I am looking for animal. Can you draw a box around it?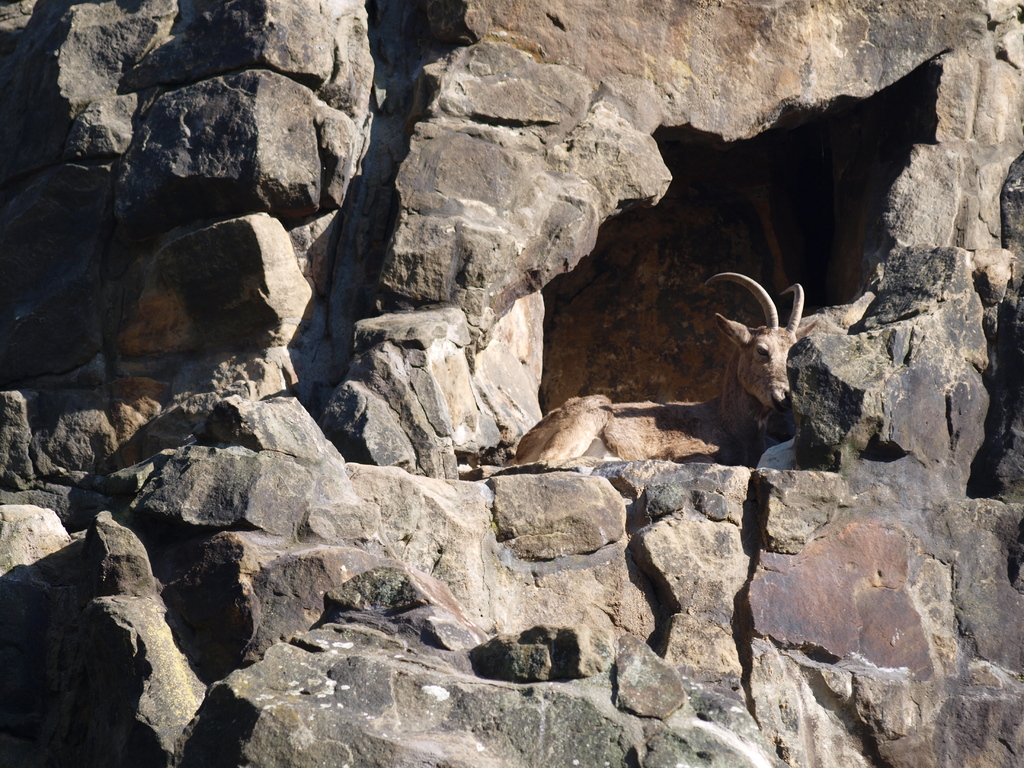
Sure, the bounding box is x1=514 y1=267 x2=817 y2=467.
